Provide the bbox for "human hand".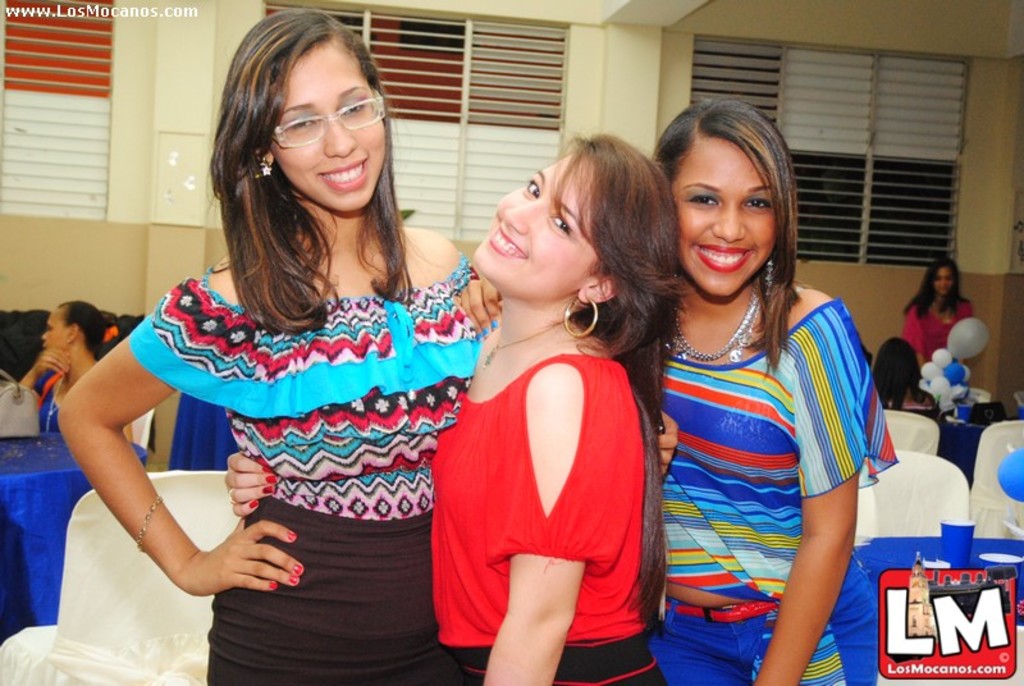
{"left": 454, "top": 278, "right": 504, "bottom": 343}.
